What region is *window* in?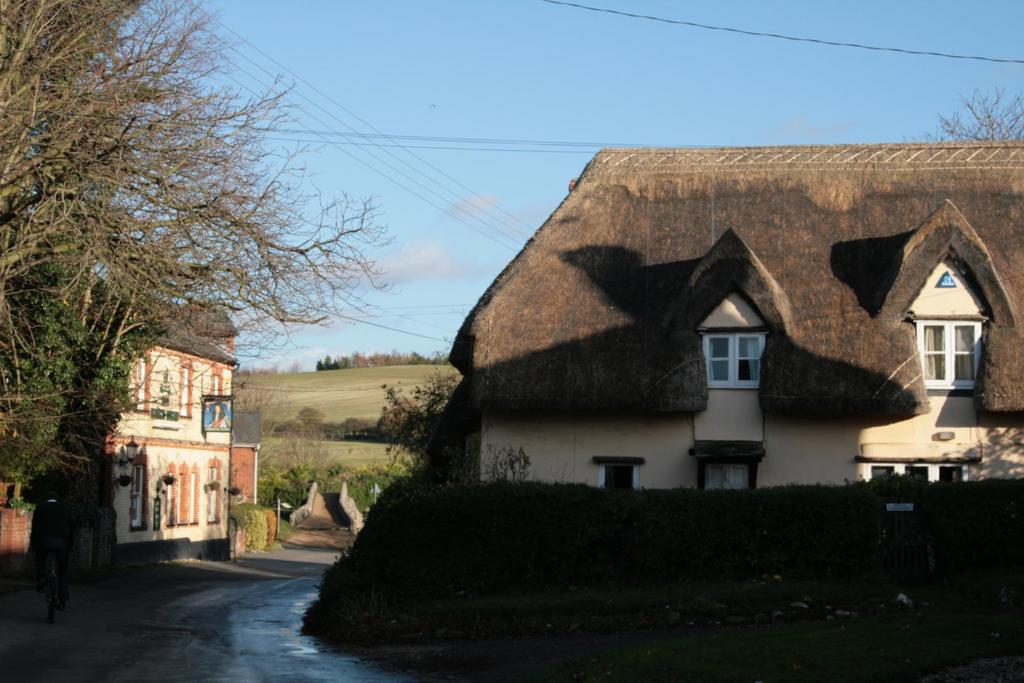
(x1=127, y1=457, x2=147, y2=529).
